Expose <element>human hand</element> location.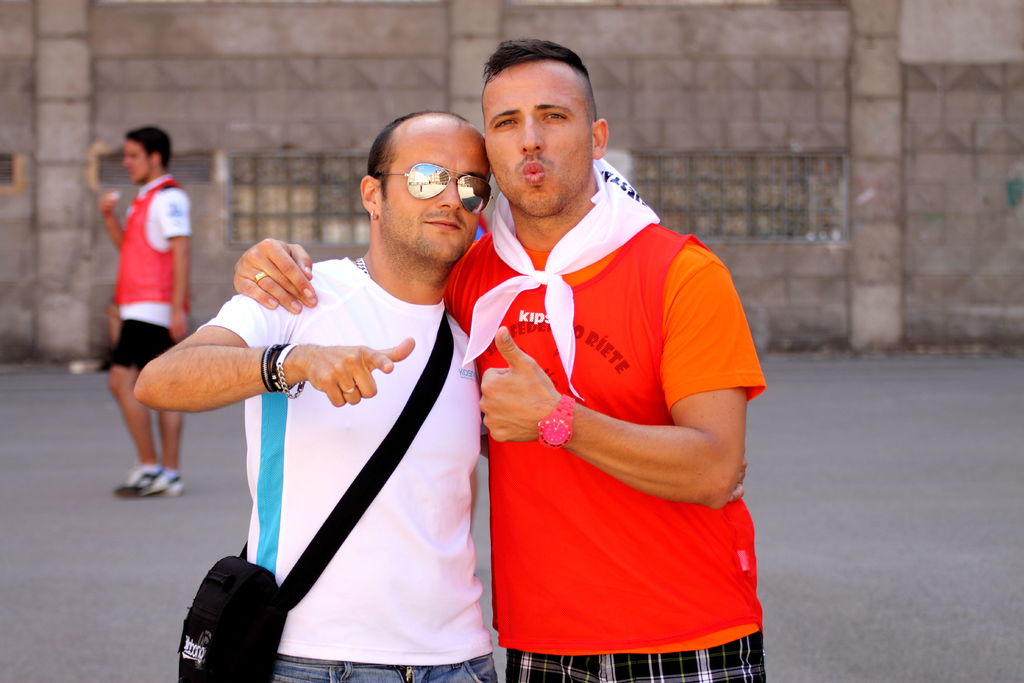
Exposed at bbox(170, 317, 187, 344).
